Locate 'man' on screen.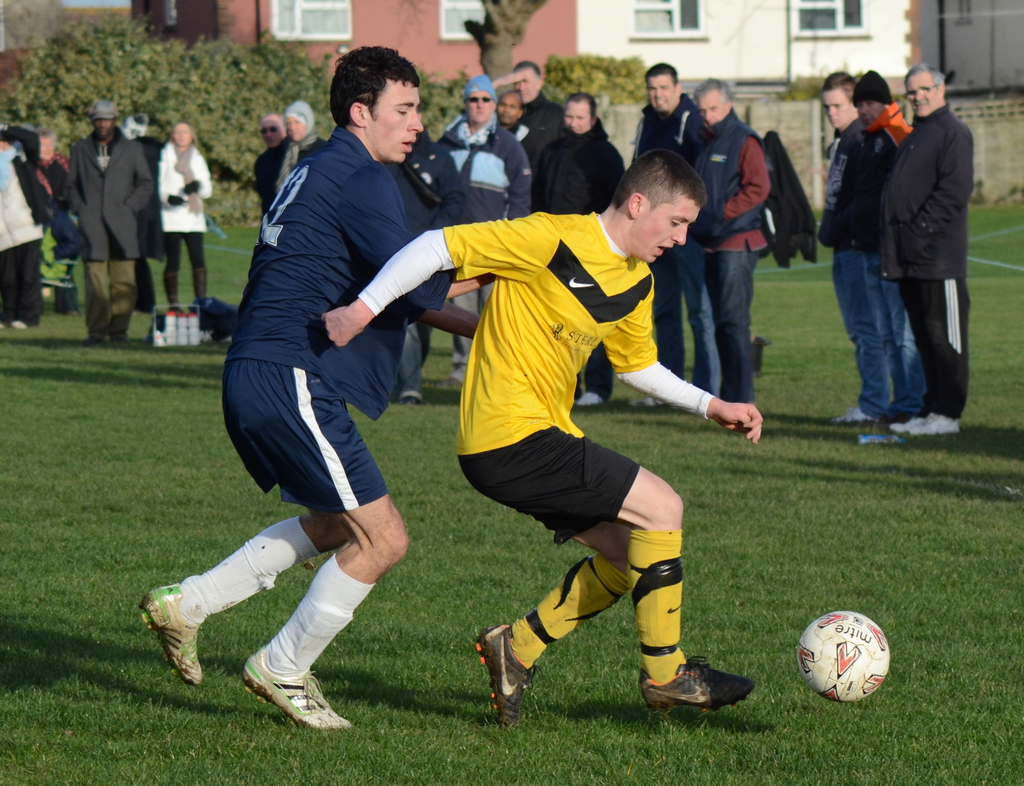
On screen at pyautogui.locateOnScreen(496, 58, 568, 156).
